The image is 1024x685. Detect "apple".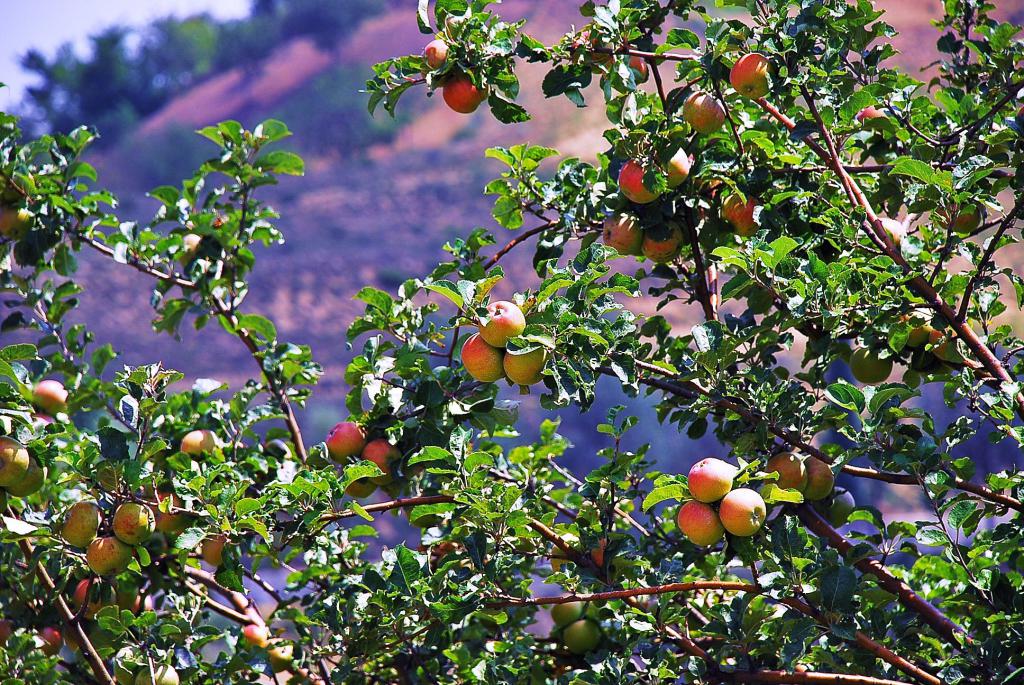
Detection: box=[259, 640, 296, 669].
